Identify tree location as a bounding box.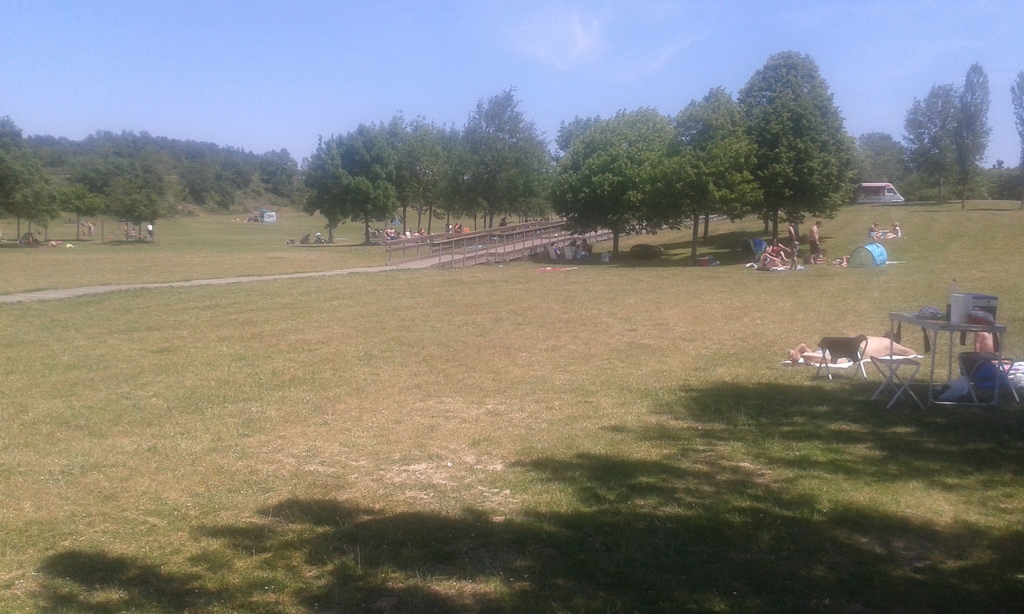
x1=737, y1=42, x2=872, y2=241.
